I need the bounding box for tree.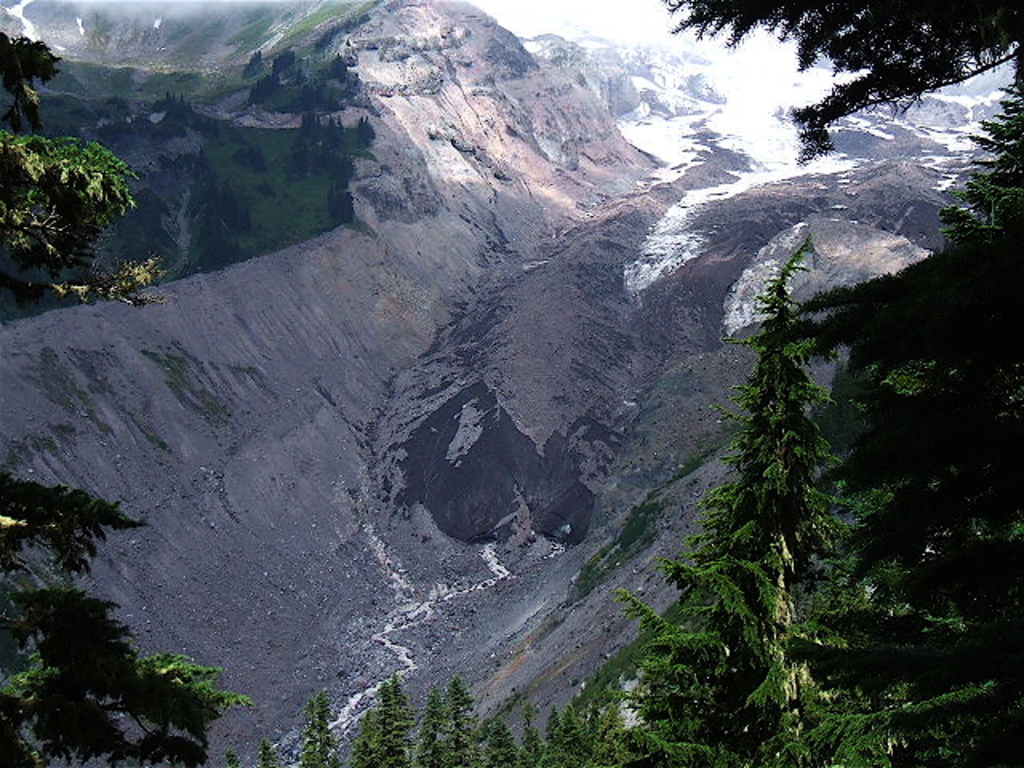
Here it is: (422, 690, 466, 766).
